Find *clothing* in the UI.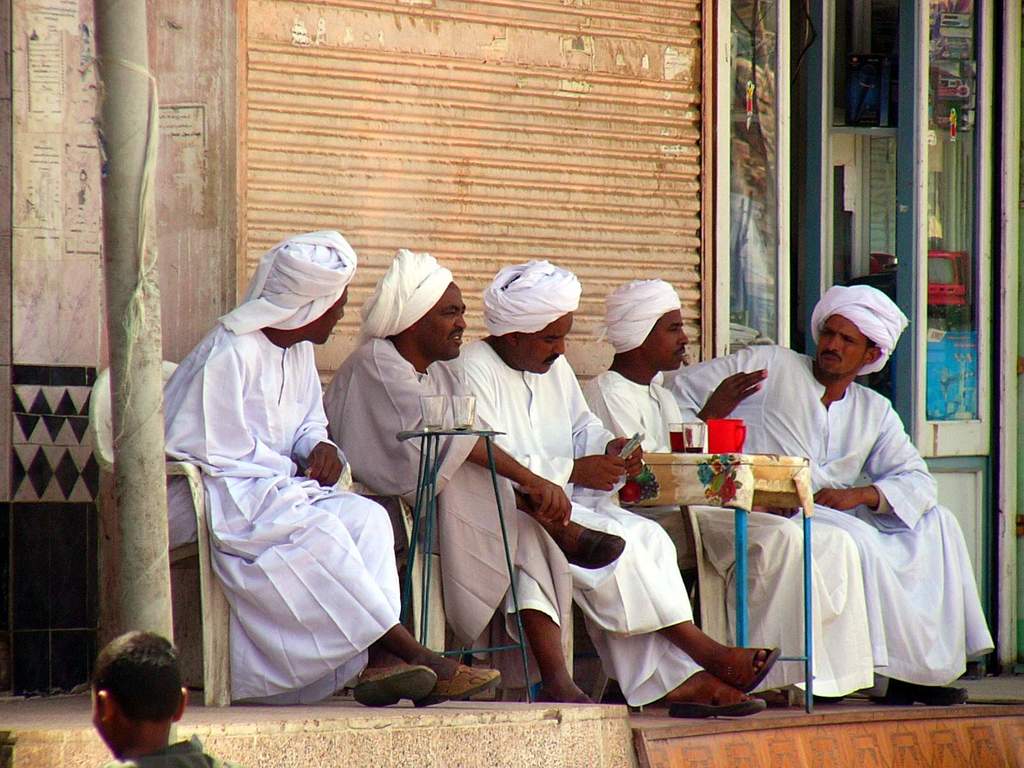
UI element at [x1=650, y1=349, x2=994, y2=674].
